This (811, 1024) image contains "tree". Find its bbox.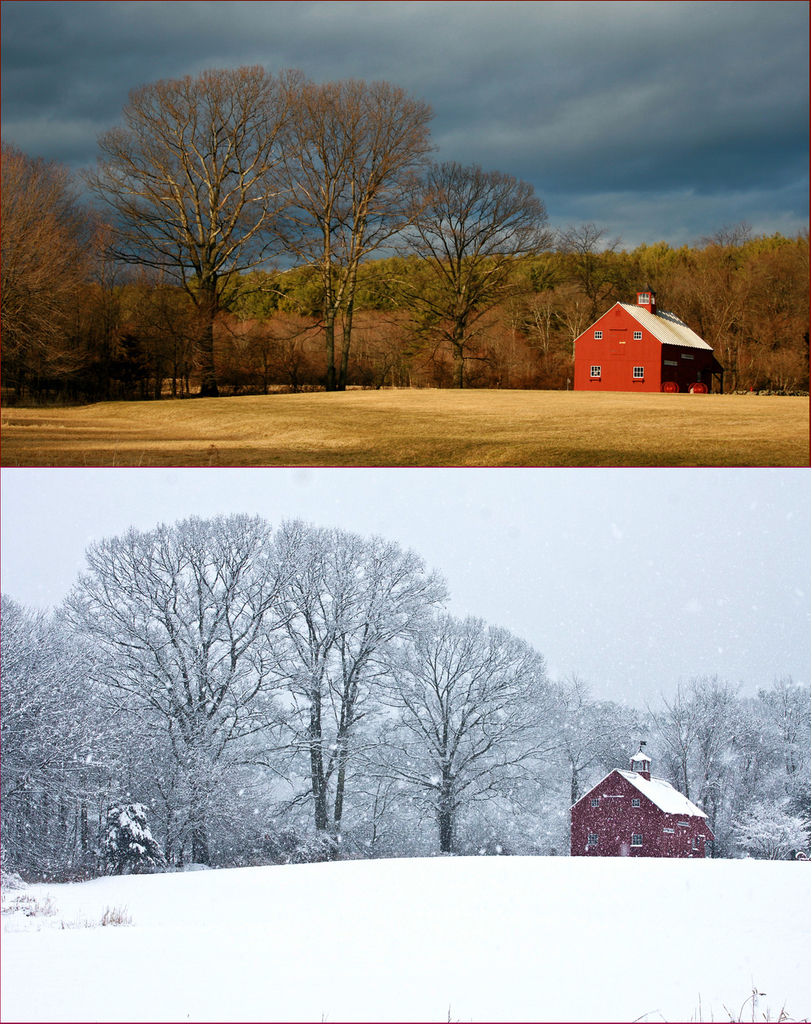
crop(57, 476, 509, 870).
